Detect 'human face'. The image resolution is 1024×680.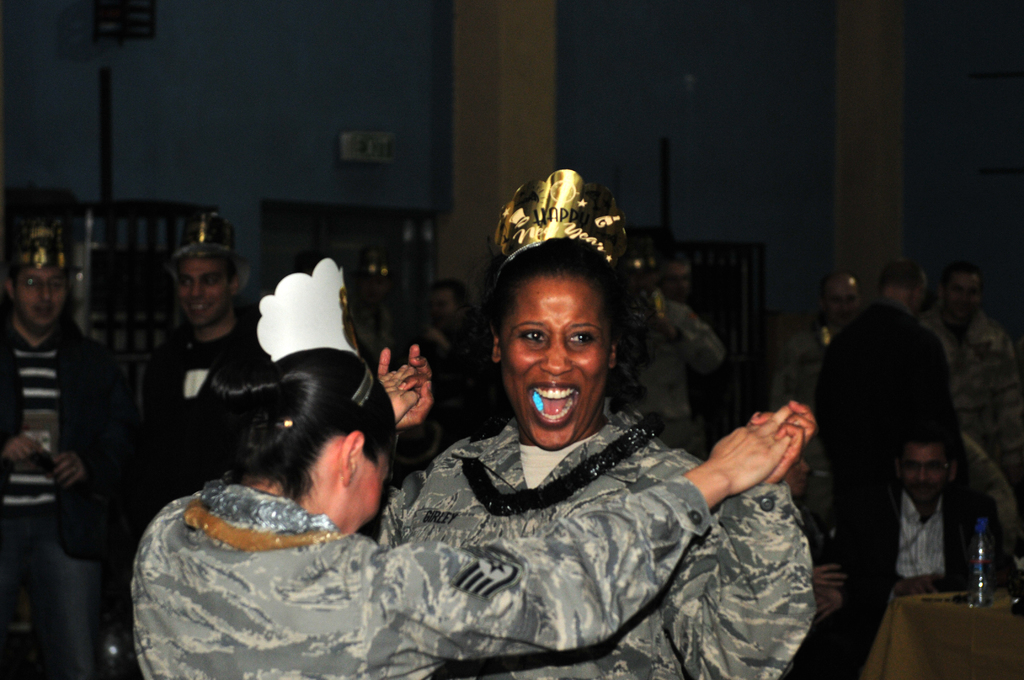
8,263,66,335.
